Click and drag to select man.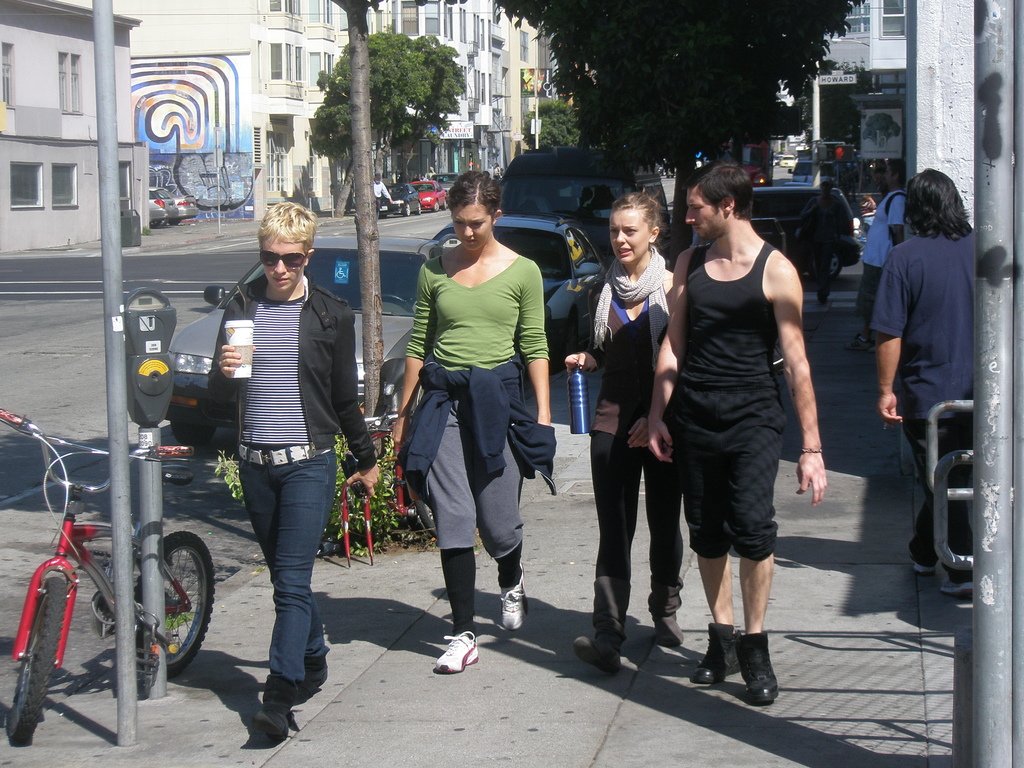
Selection: x1=648, y1=161, x2=831, y2=703.
